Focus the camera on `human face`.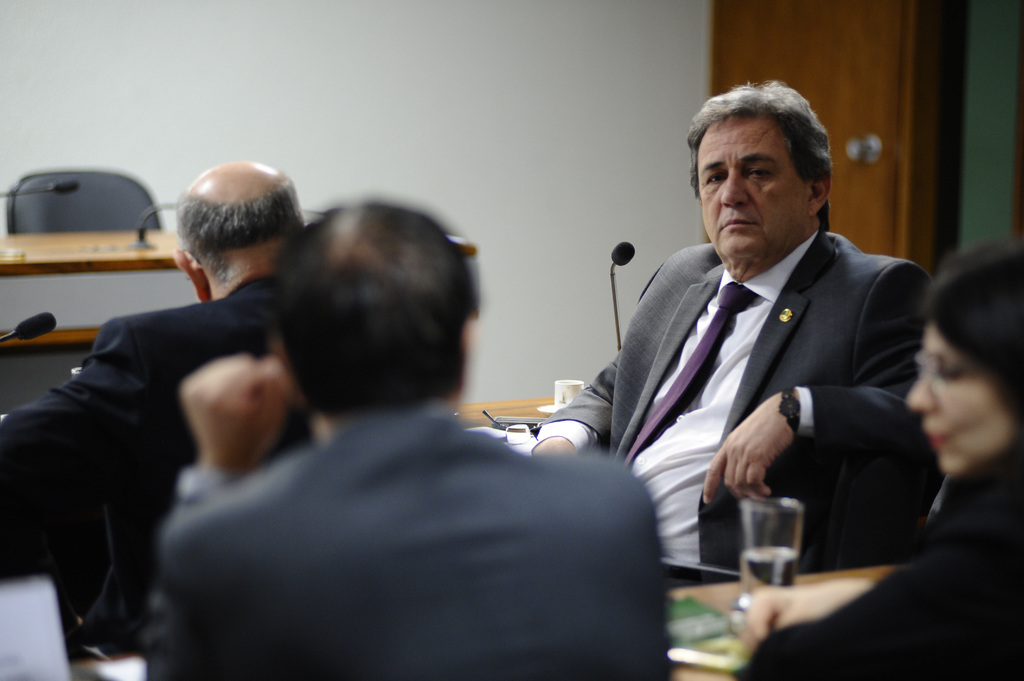
Focus region: <box>912,312,1018,472</box>.
